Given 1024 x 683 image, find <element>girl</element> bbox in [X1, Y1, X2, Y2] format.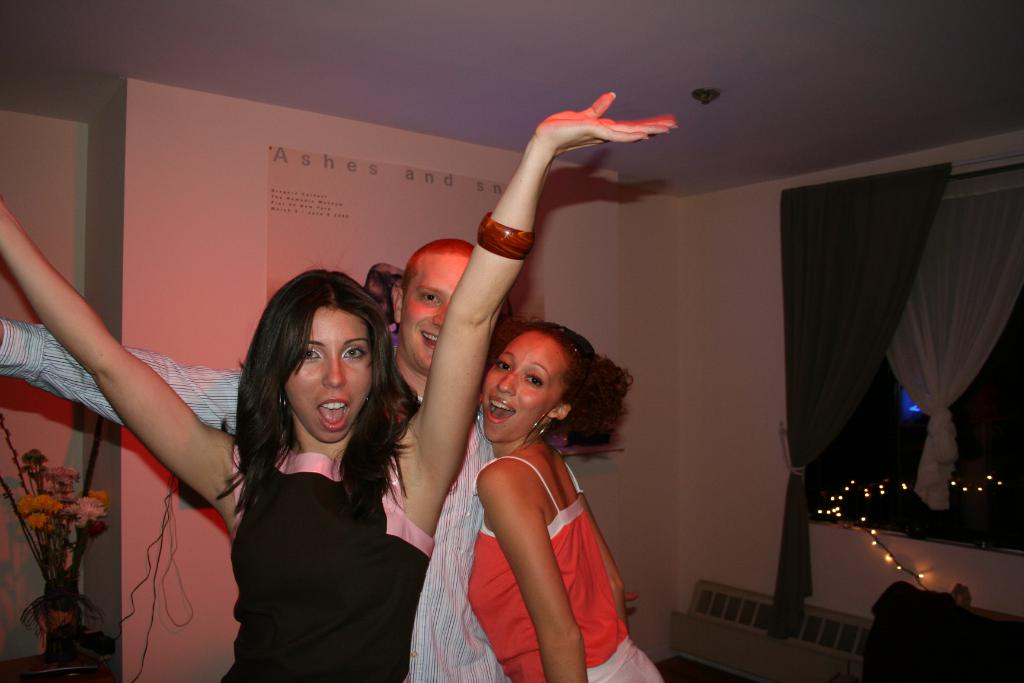
[465, 320, 660, 682].
